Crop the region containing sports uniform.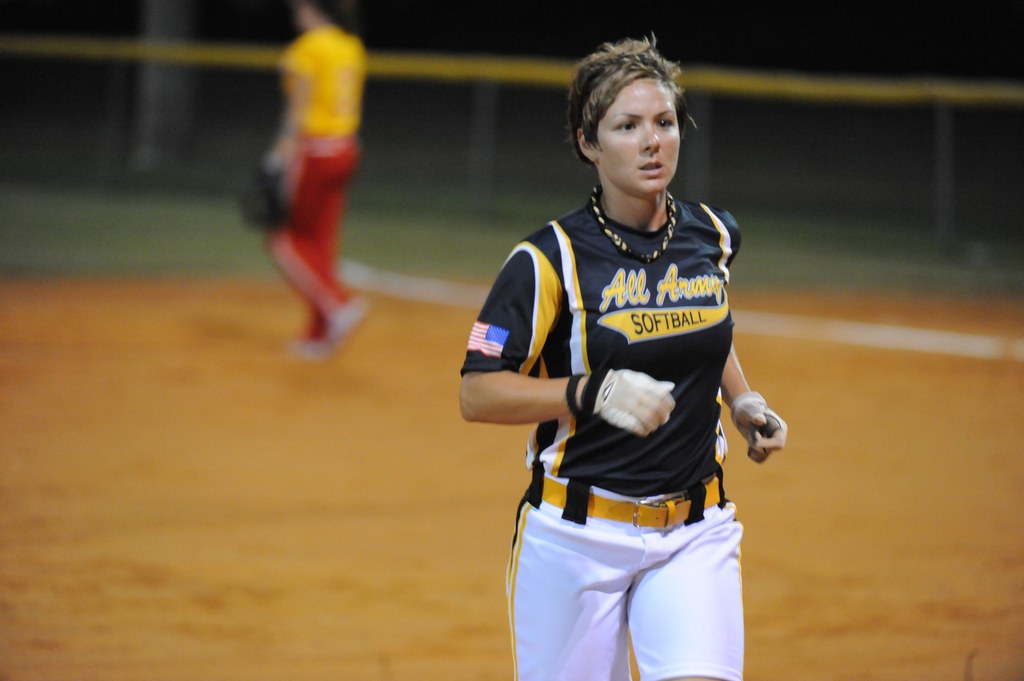
Crop region: BBox(464, 187, 746, 680).
